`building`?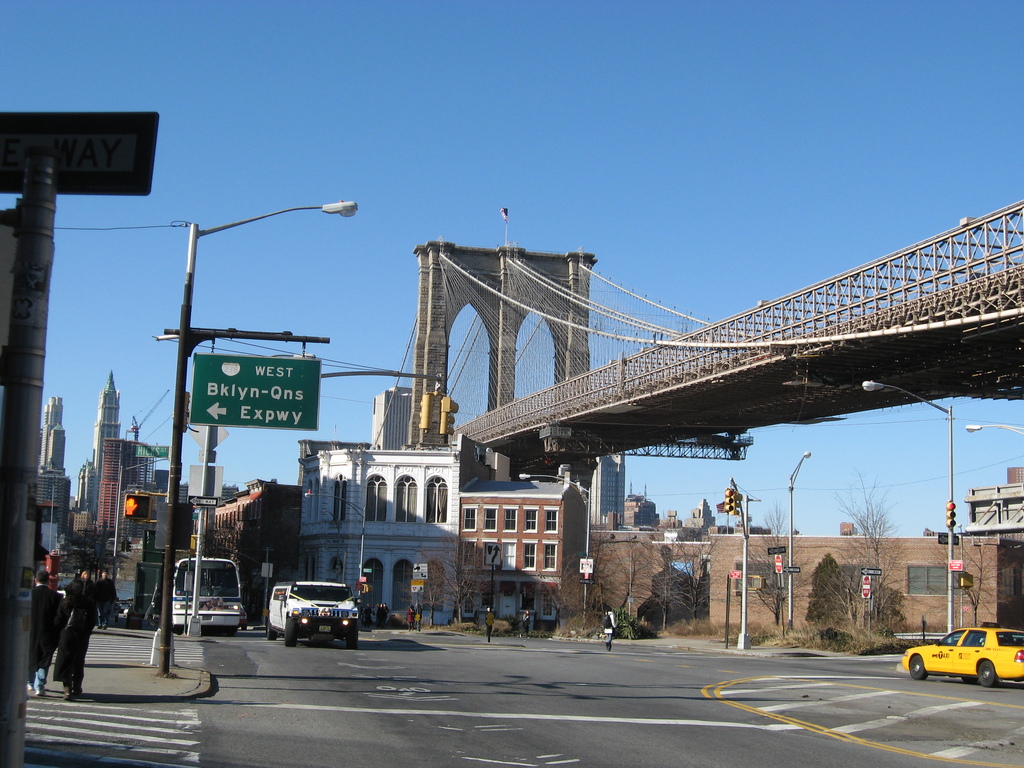
detection(30, 389, 70, 536)
